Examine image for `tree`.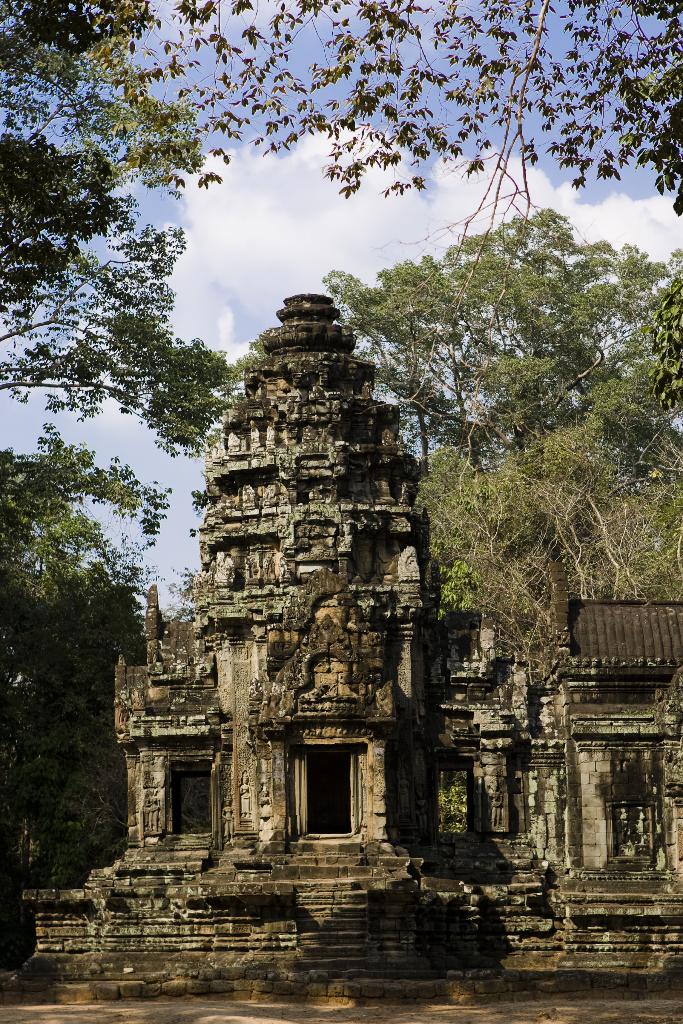
Examination result: (0,199,236,458).
